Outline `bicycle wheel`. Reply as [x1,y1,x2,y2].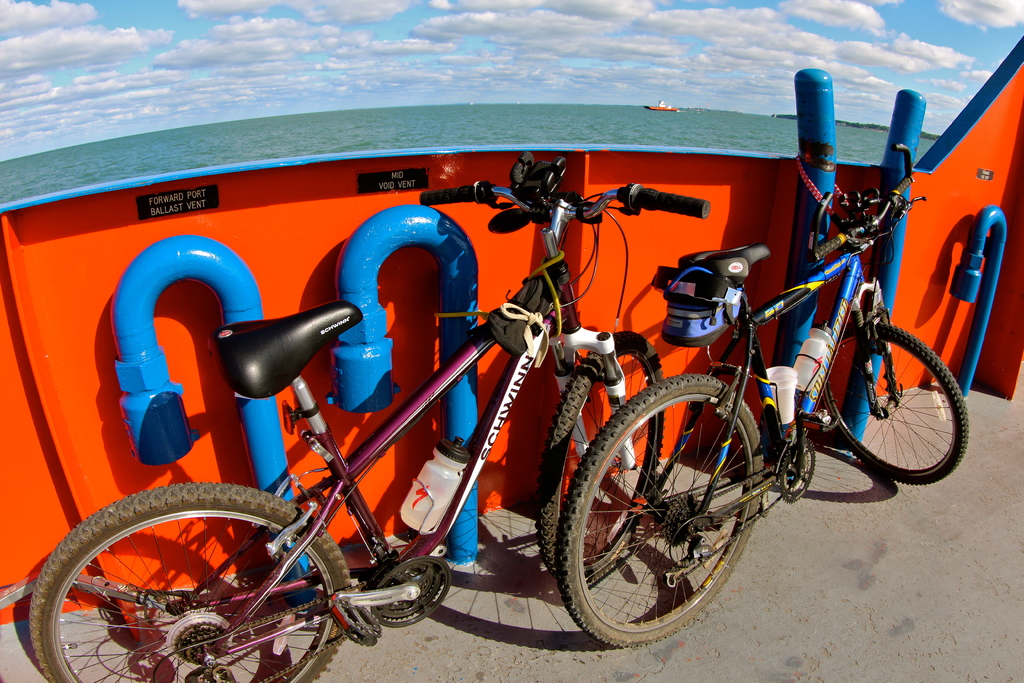
[537,333,664,586].
